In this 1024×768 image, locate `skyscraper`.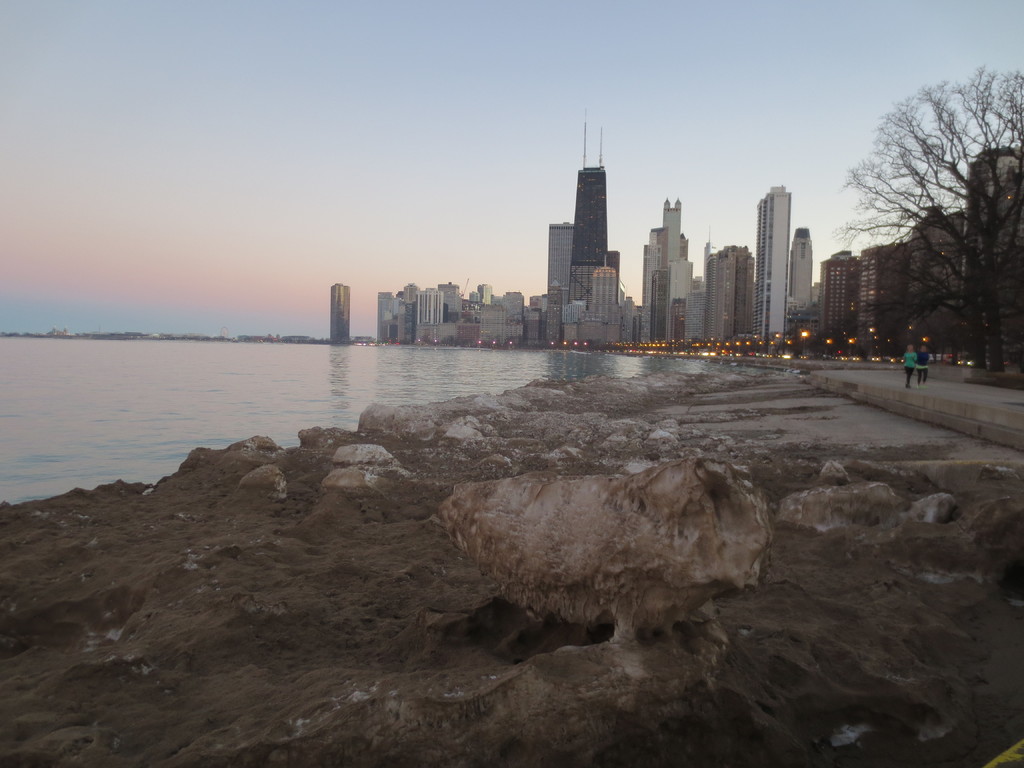
Bounding box: bbox=(660, 193, 683, 266).
